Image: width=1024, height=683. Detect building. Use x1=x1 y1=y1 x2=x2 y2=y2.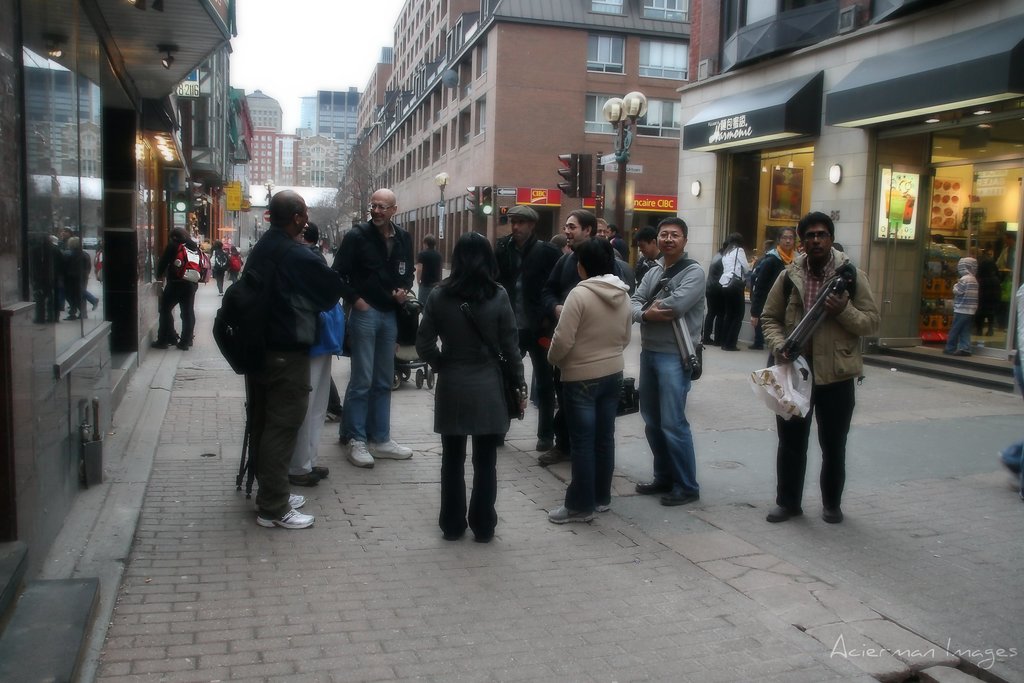
x1=294 y1=83 x2=367 y2=181.
